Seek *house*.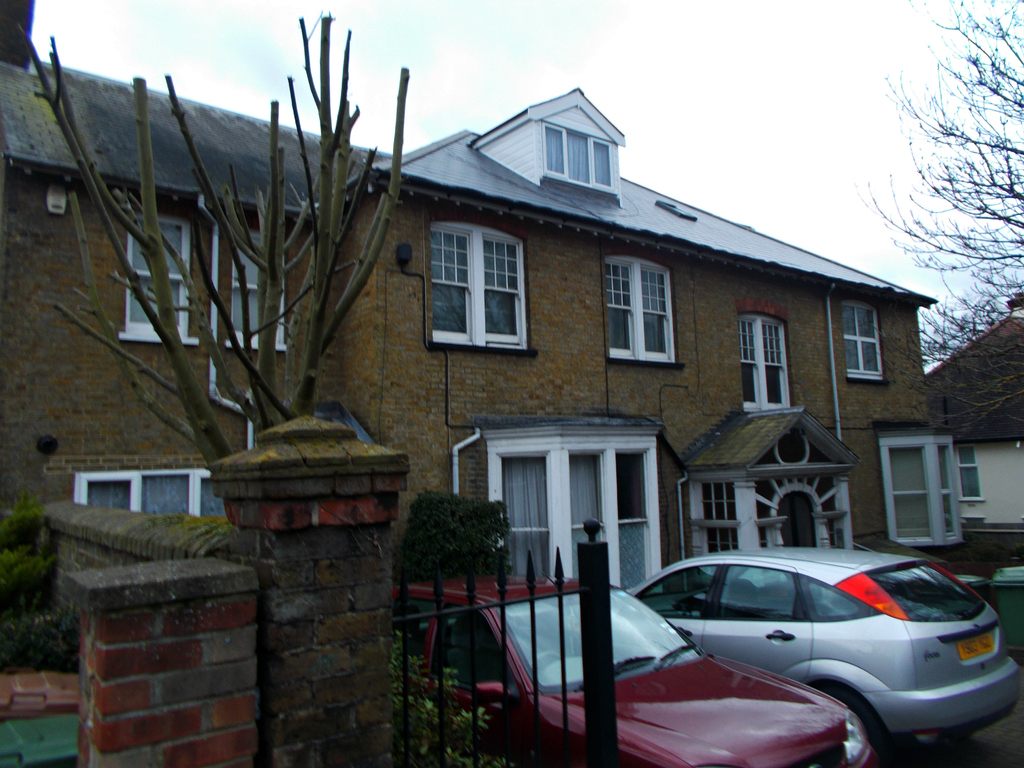
Rect(919, 301, 1023, 525).
